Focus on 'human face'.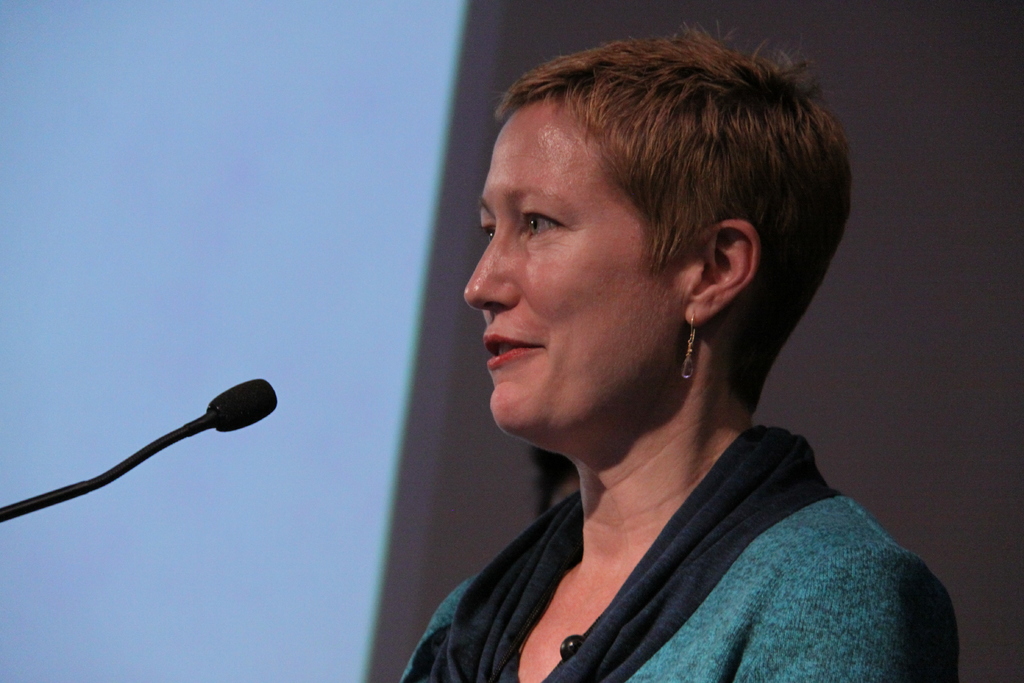
Focused at box(468, 104, 696, 434).
